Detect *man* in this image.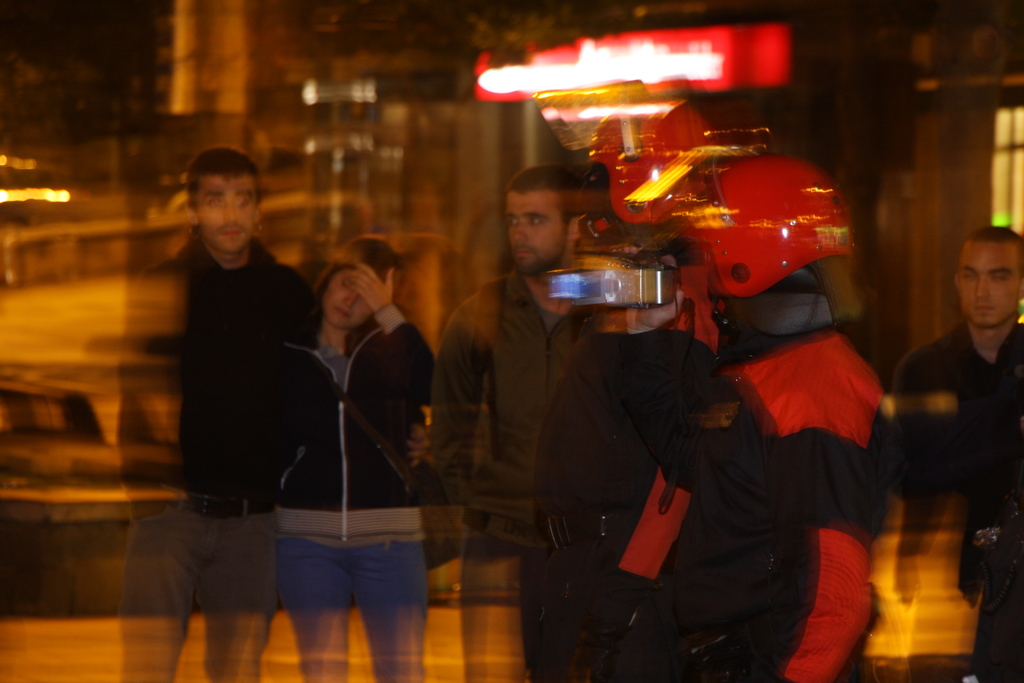
Detection: detection(115, 147, 428, 682).
